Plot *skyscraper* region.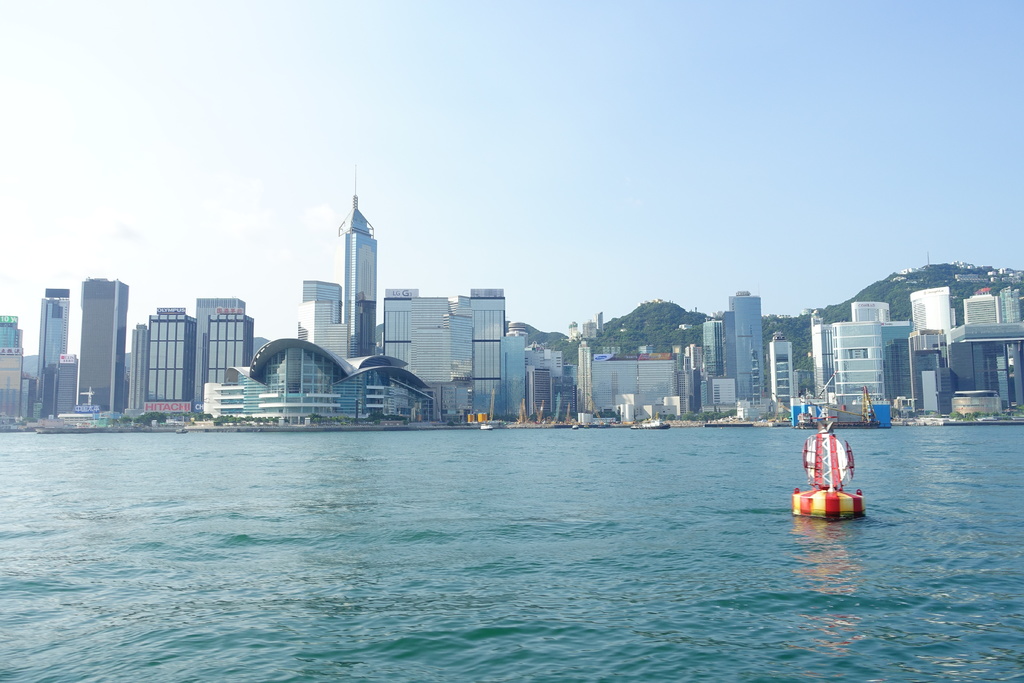
Plotted at 37 287 71 416.
